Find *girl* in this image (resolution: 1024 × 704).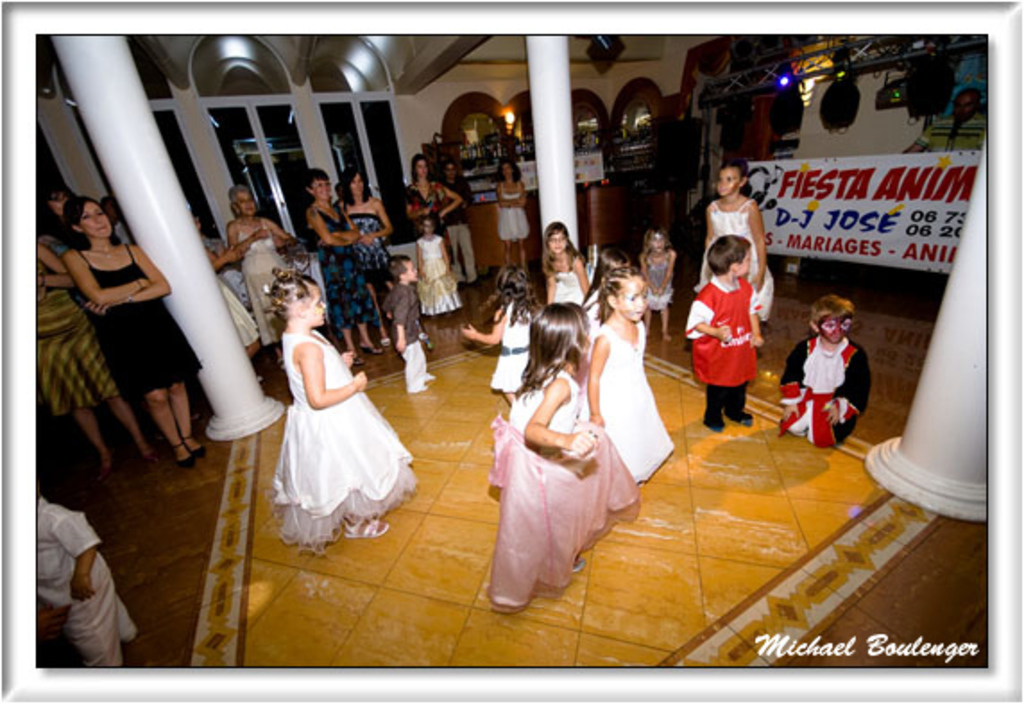
<bbox>641, 233, 680, 342</bbox>.
